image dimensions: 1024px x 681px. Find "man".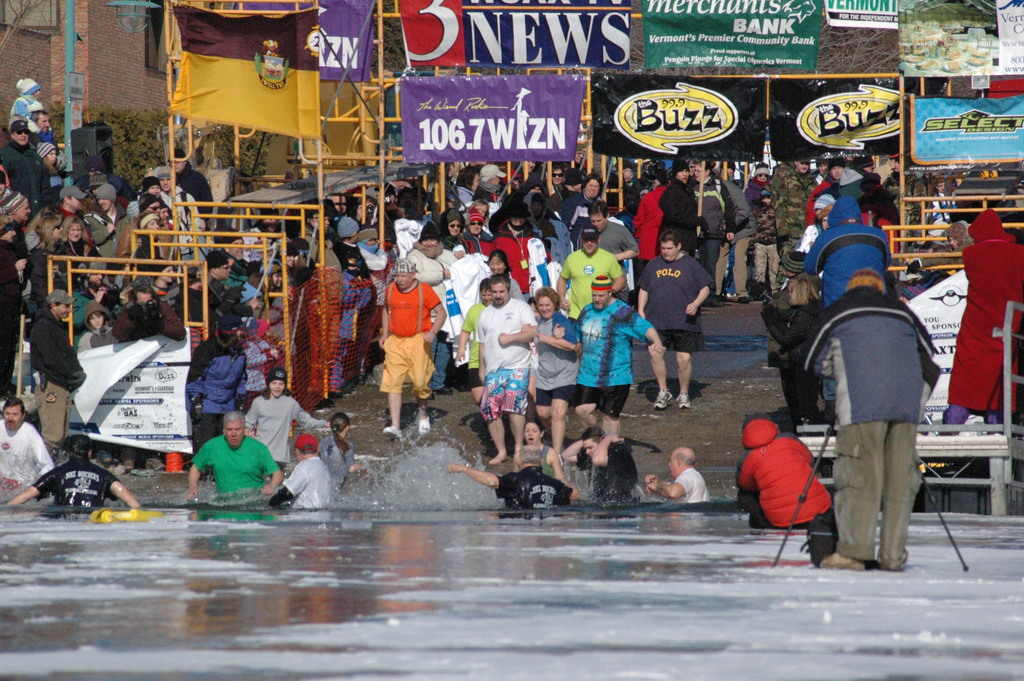
(left=571, top=273, right=662, bottom=438).
